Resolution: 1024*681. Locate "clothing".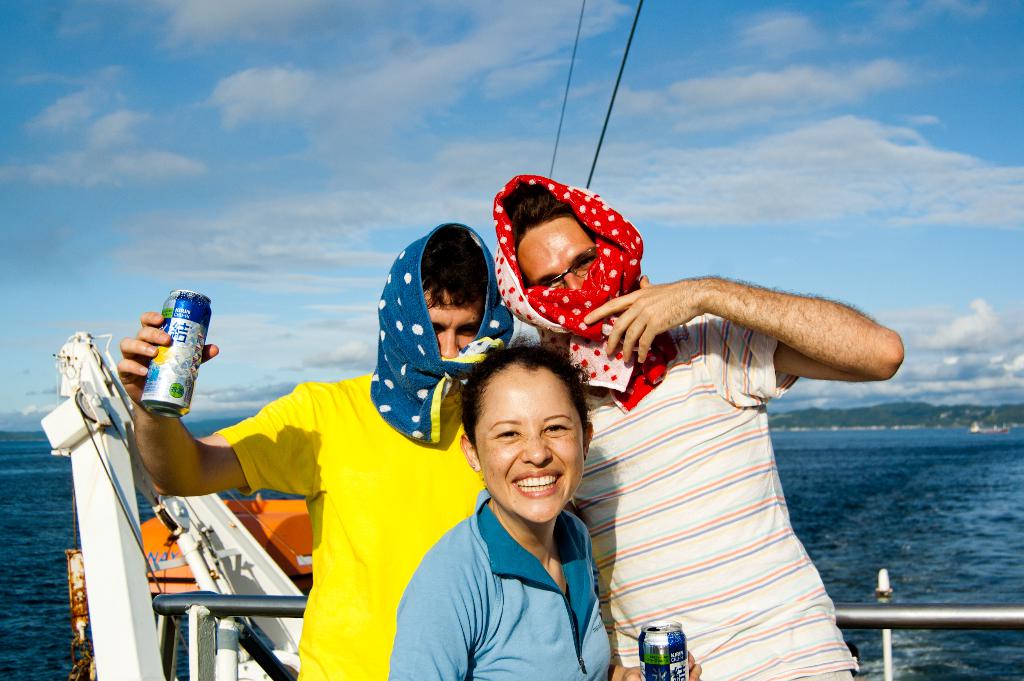
[left=385, top=425, right=639, bottom=673].
